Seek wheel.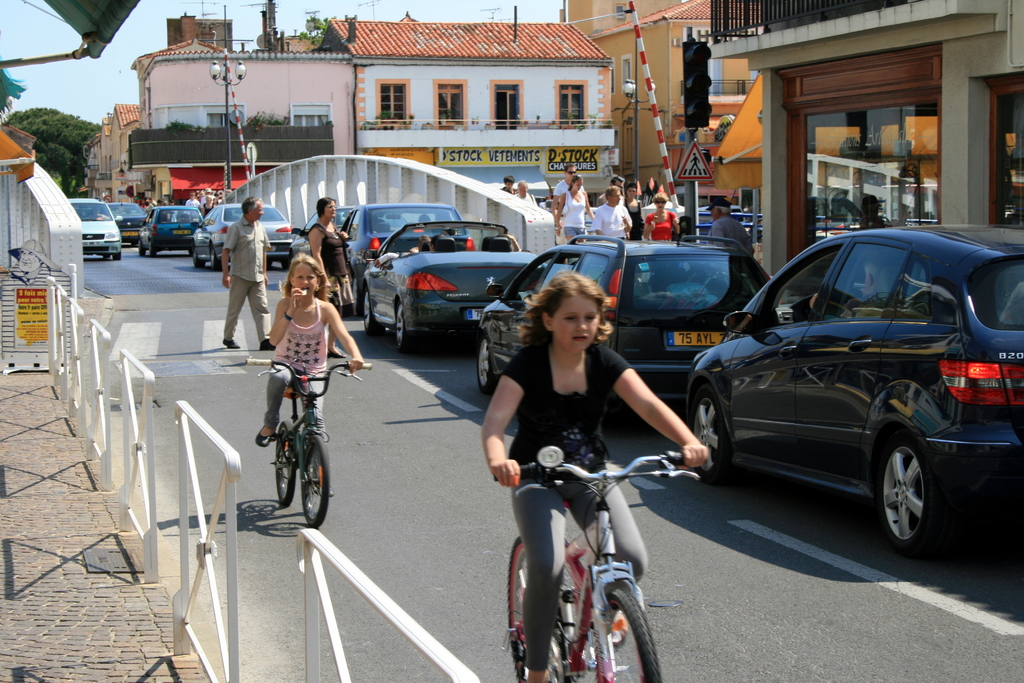
rect(392, 300, 414, 354).
